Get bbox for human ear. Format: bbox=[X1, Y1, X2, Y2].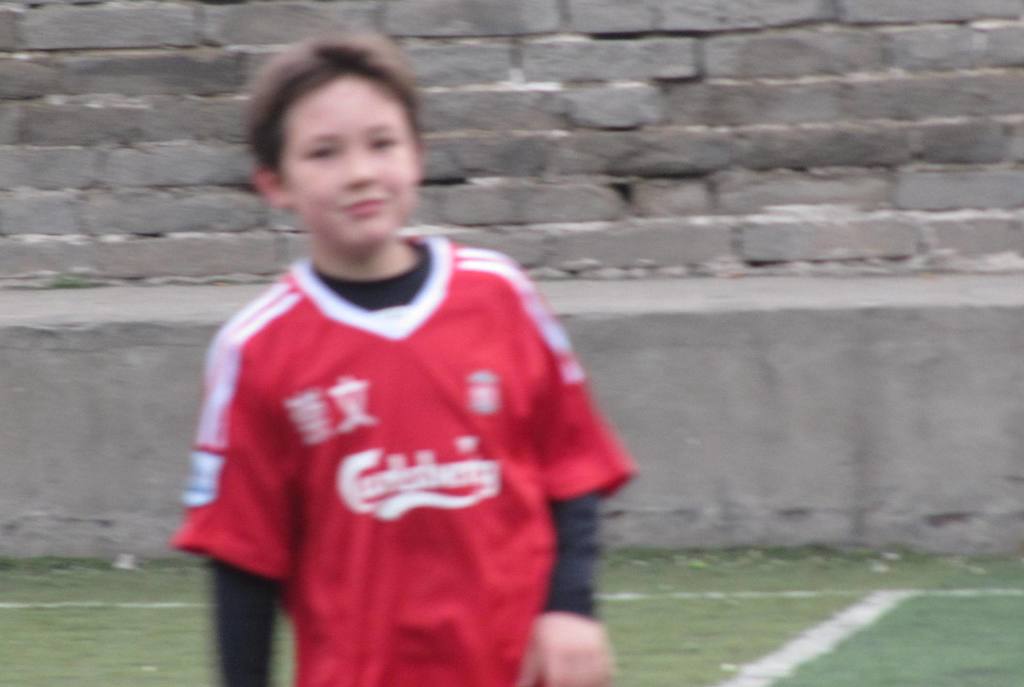
bbox=[250, 162, 294, 207].
